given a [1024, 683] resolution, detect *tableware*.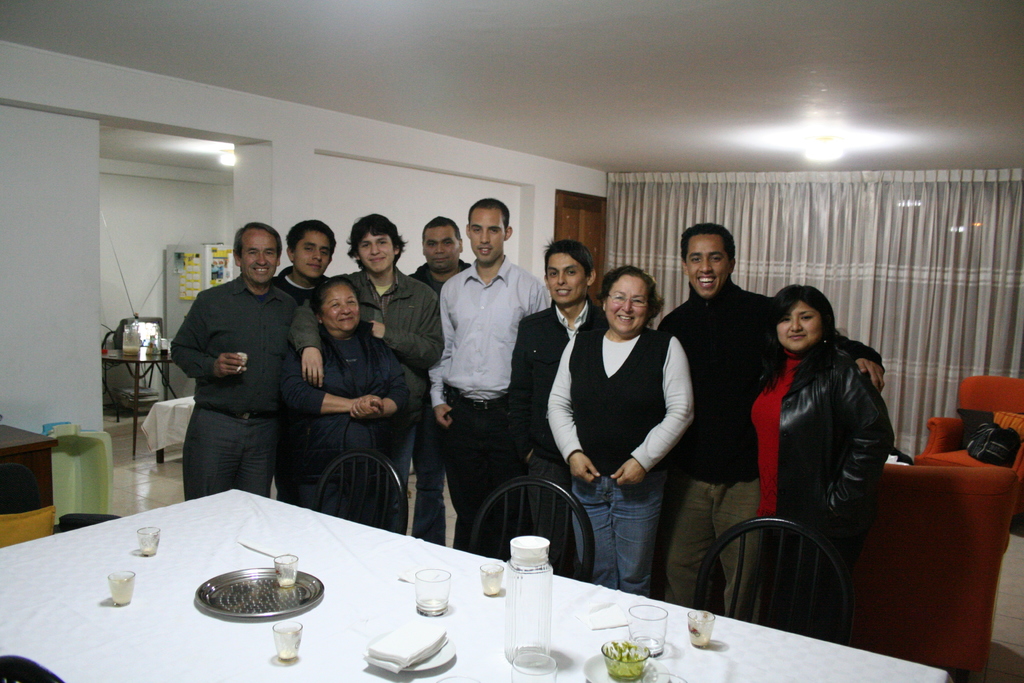
[275, 554, 296, 587].
